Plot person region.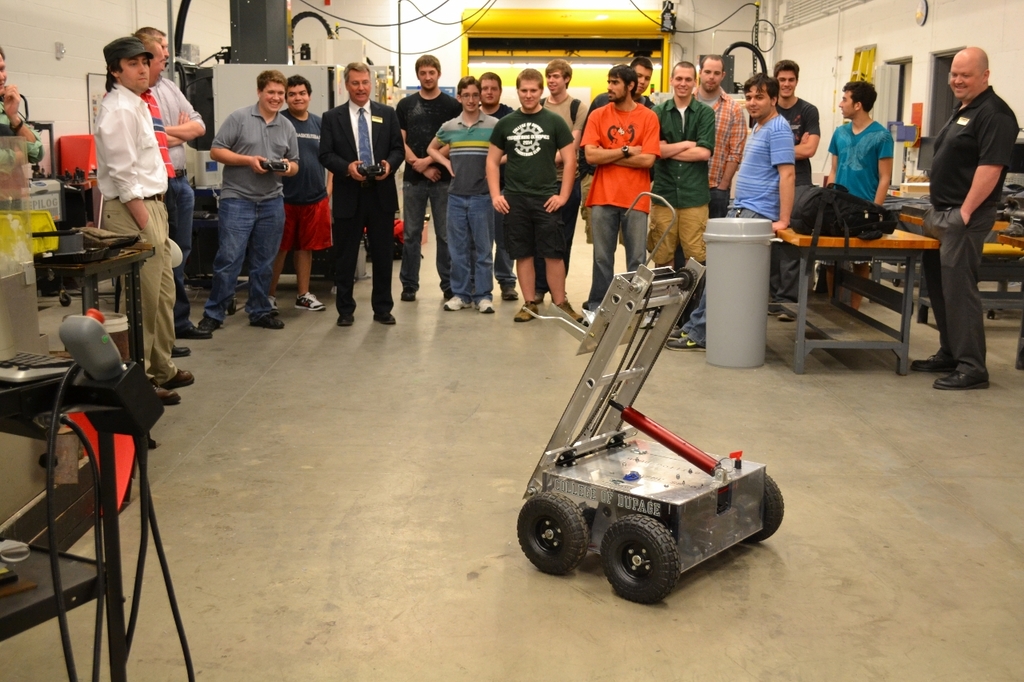
Plotted at bbox(534, 58, 590, 305).
